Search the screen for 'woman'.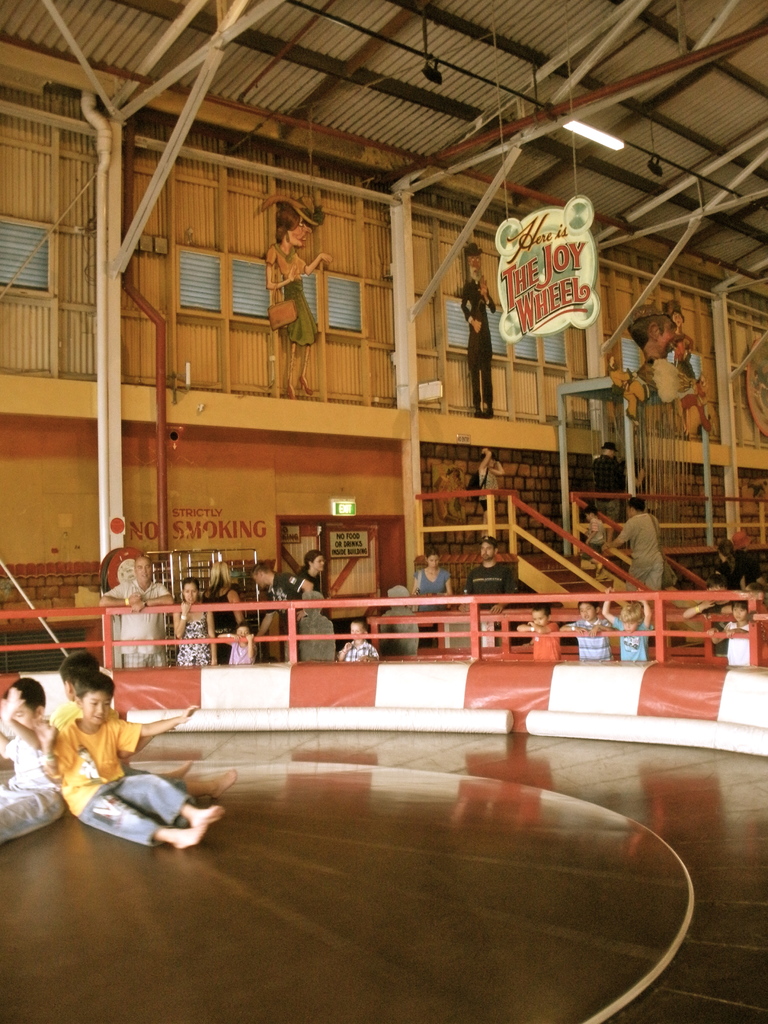
Found at 300,548,326,593.
